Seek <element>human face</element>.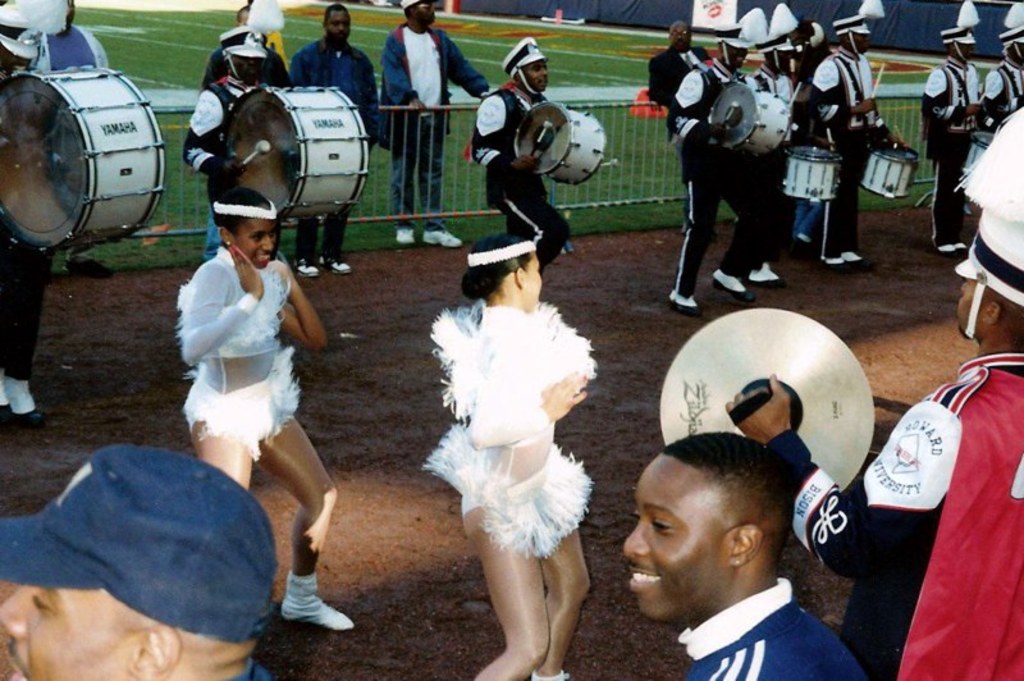
region(521, 65, 552, 91).
